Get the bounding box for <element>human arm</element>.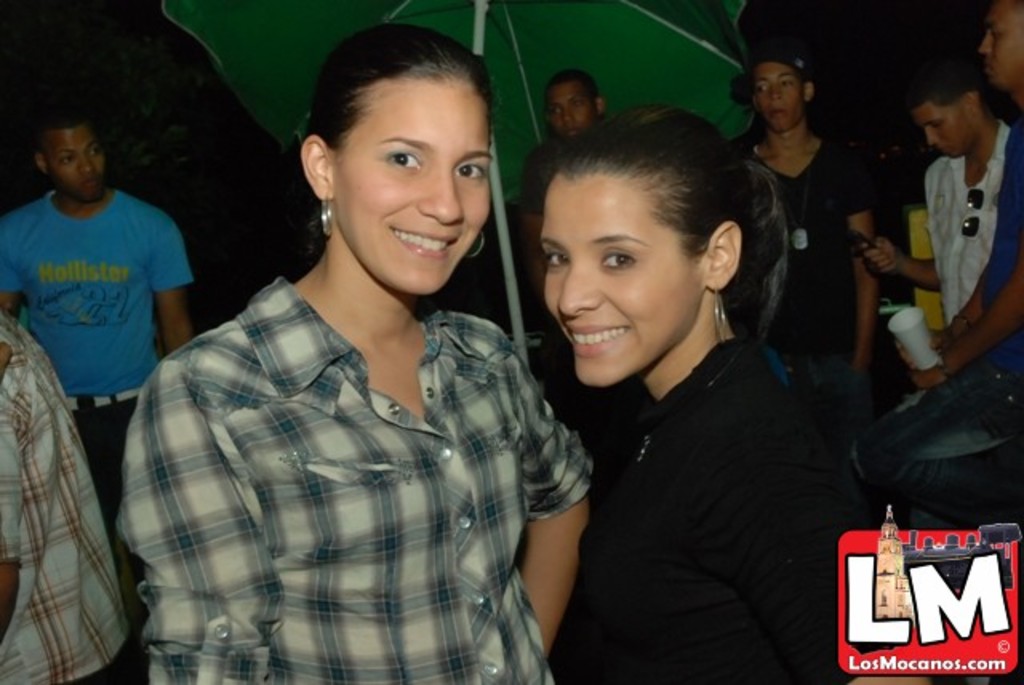
BBox(520, 134, 549, 320).
